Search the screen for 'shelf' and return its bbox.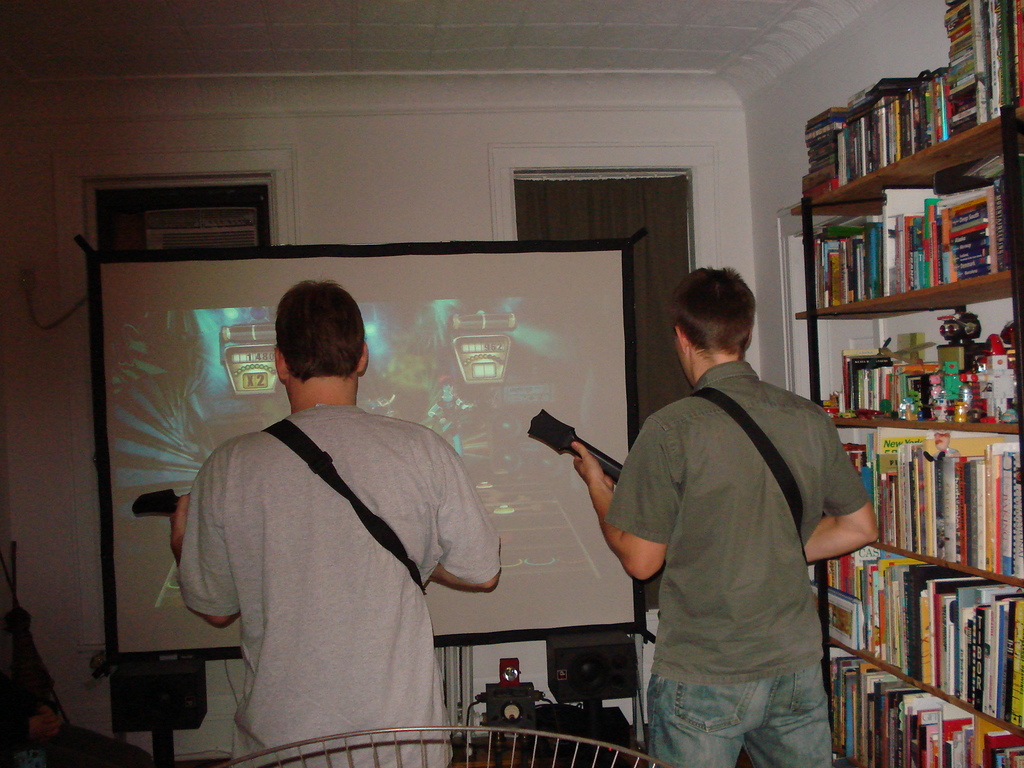
Found: {"left": 829, "top": 417, "right": 1023, "bottom": 579}.
